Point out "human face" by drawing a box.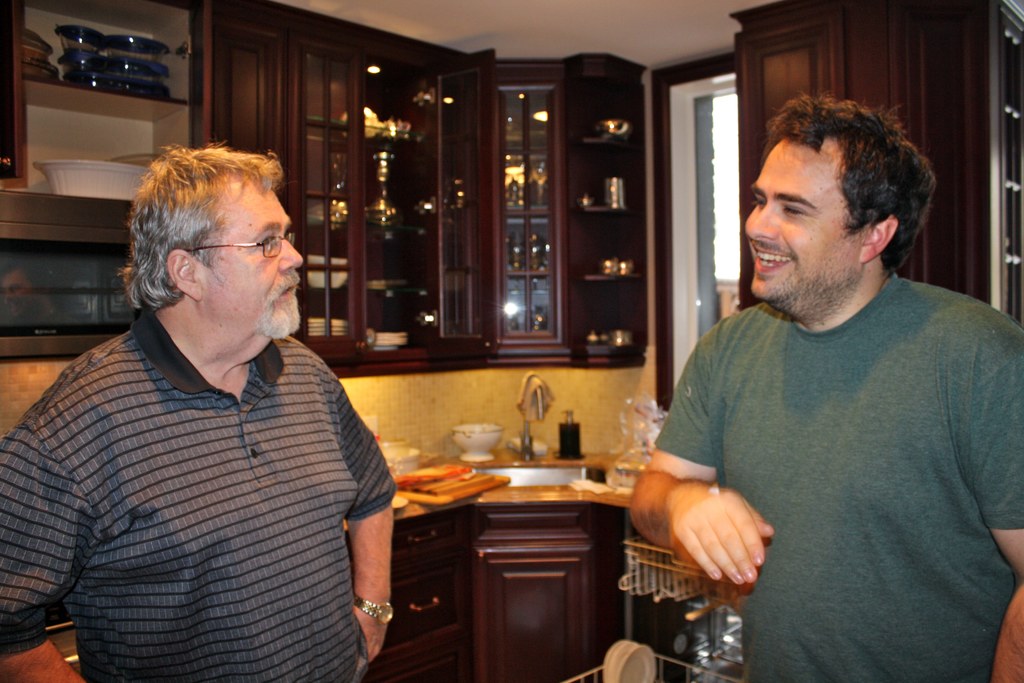
<region>747, 139, 861, 297</region>.
